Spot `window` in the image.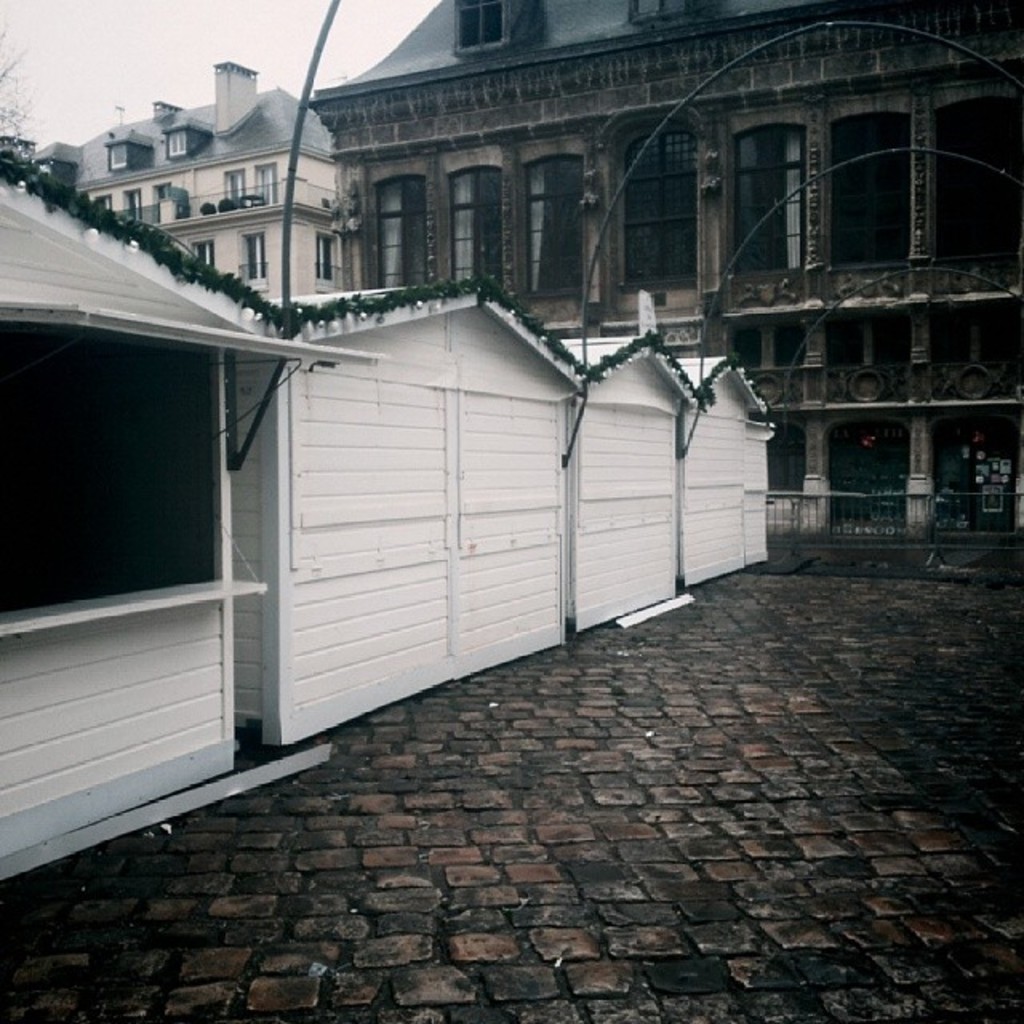
`window` found at 254, 160, 277, 208.
